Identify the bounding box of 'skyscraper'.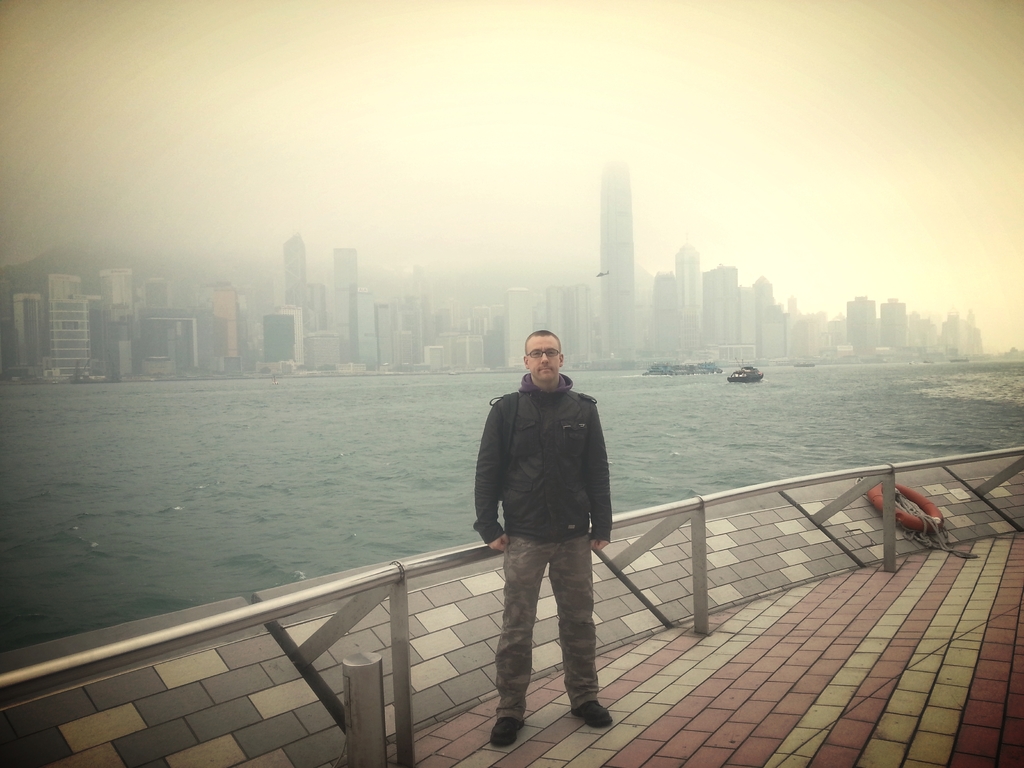
[left=708, top=265, right=741, bottom=343].
